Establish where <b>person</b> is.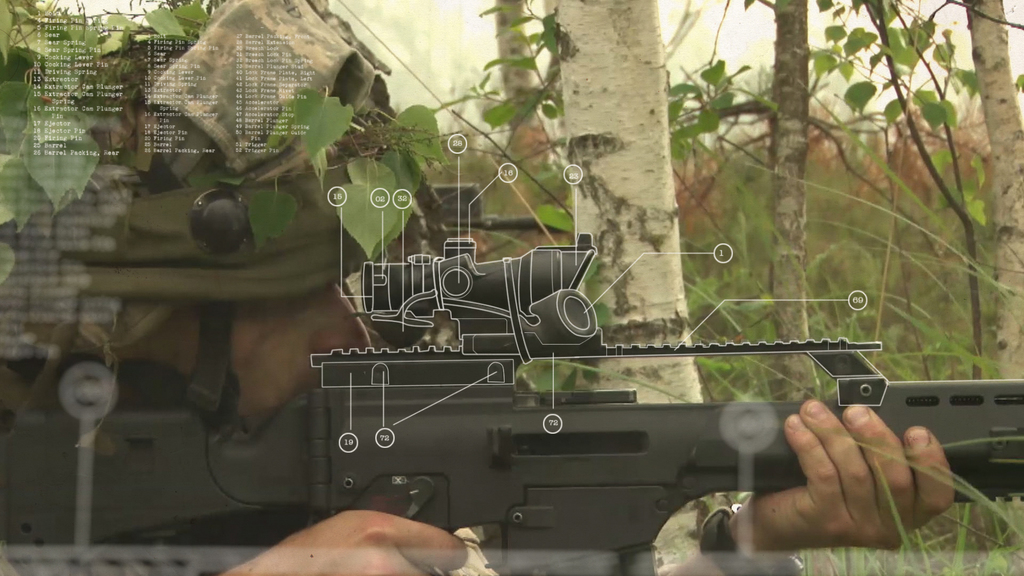
Established at (0, 0, 954, 575).
